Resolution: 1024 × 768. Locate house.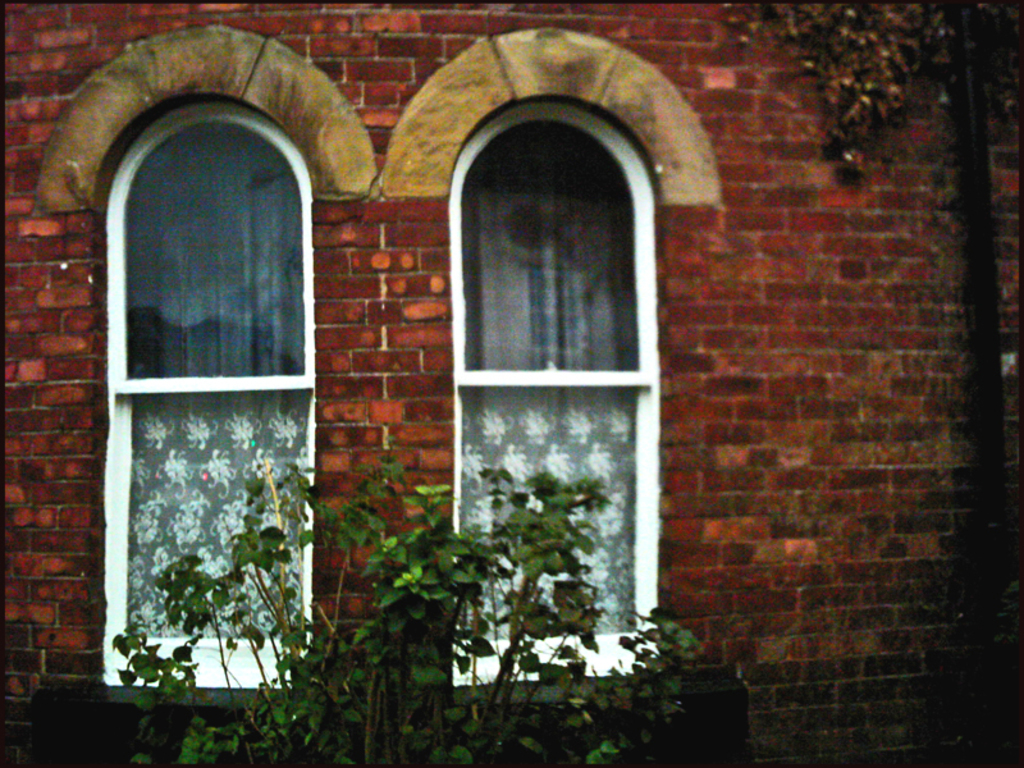
detection(0, 0, 1023, 767).
